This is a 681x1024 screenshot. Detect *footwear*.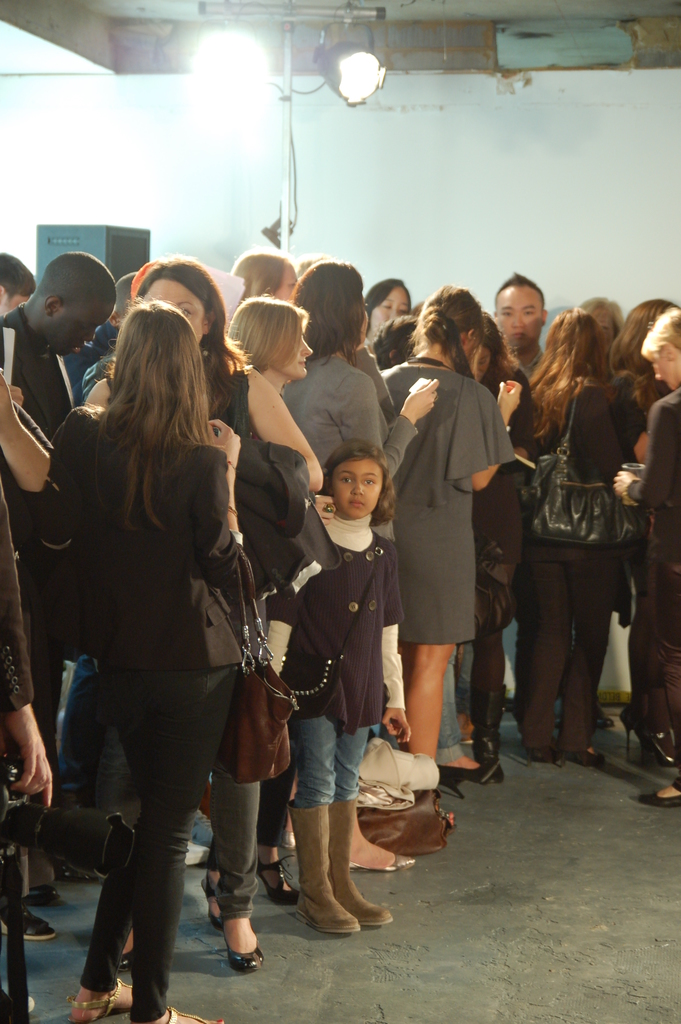
x1=350 y1=855 x2=417 y2=872.
